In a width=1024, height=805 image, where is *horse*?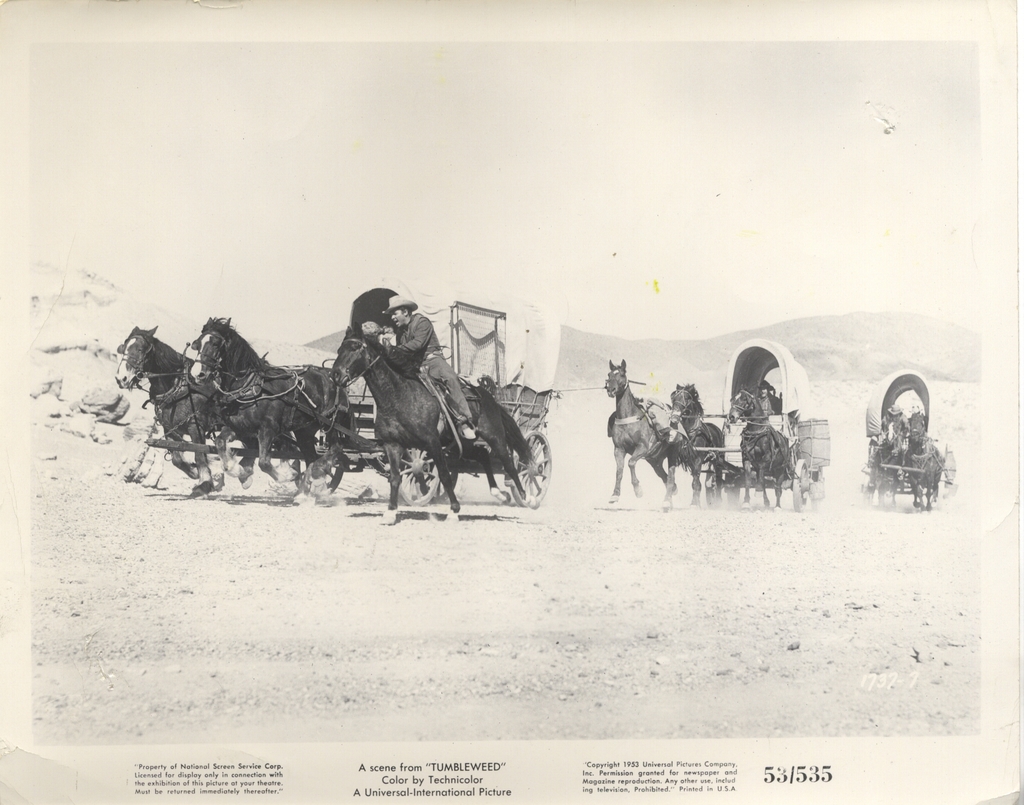
box(602, 357, 682, 512).
